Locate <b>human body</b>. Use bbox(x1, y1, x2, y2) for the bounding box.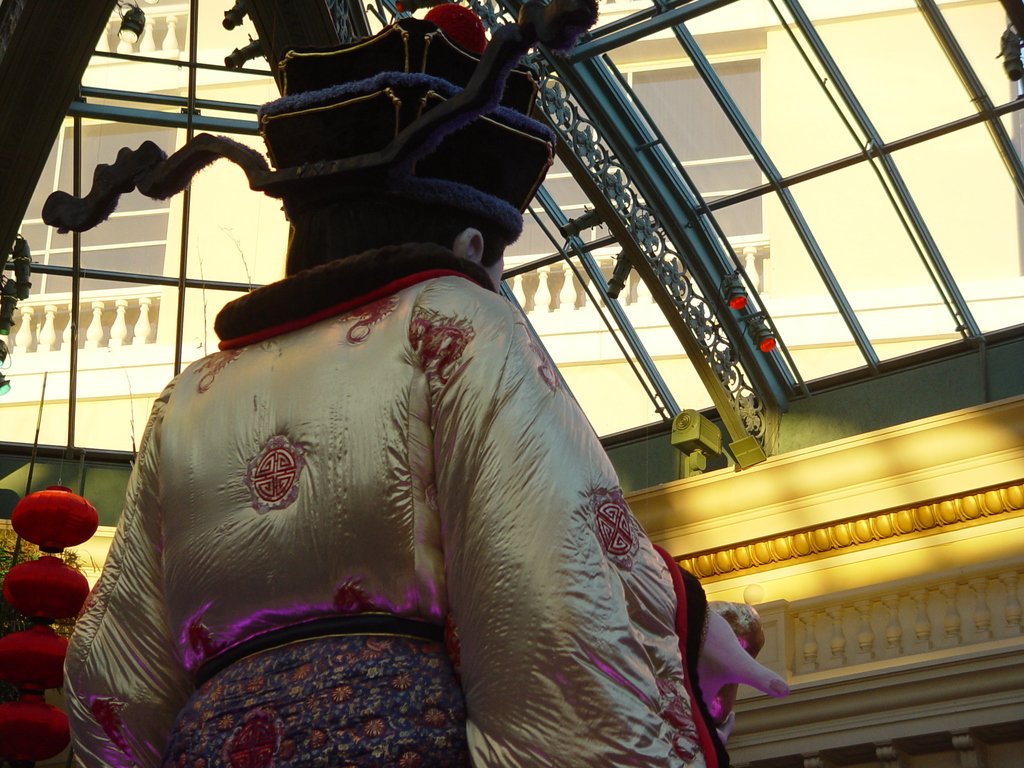
bbox(91, 114, 783, 756).
